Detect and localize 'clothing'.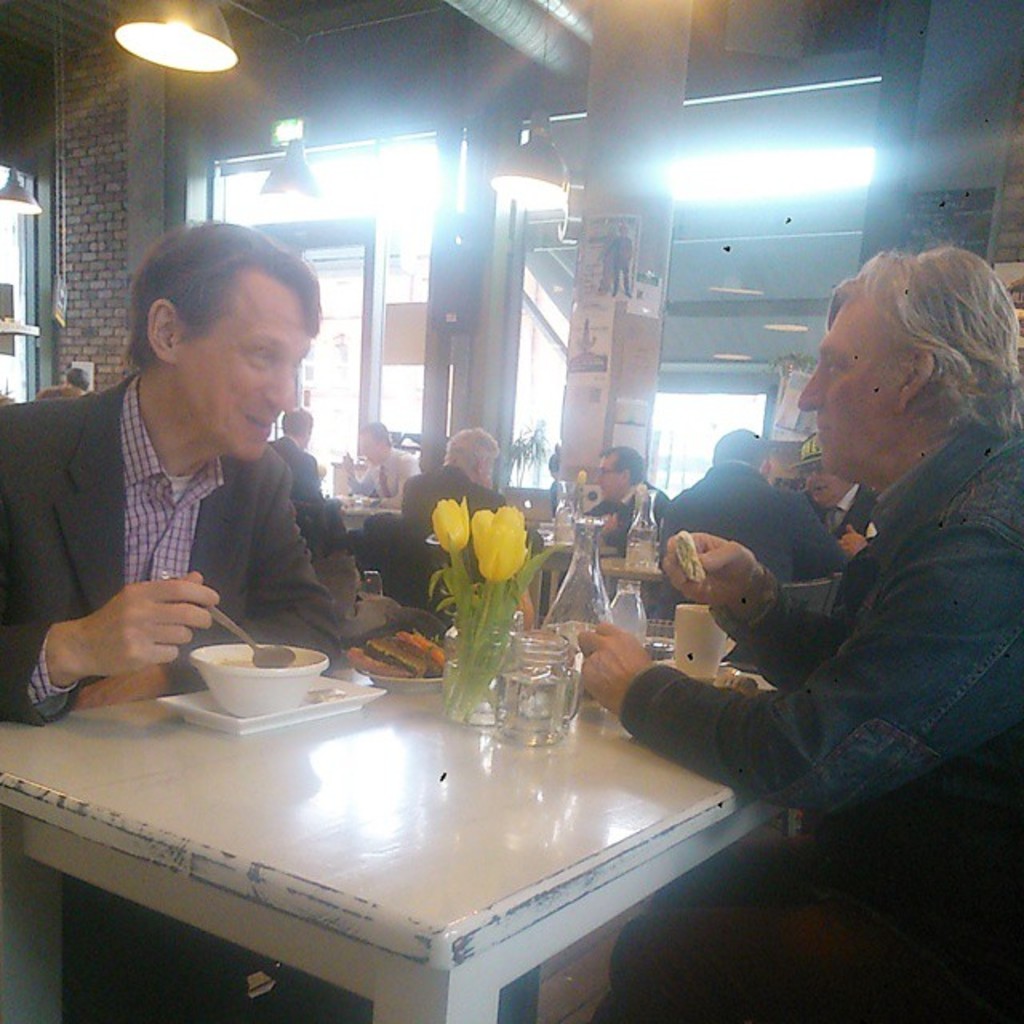
Localized at select_region(0, 374, 352, 730).
